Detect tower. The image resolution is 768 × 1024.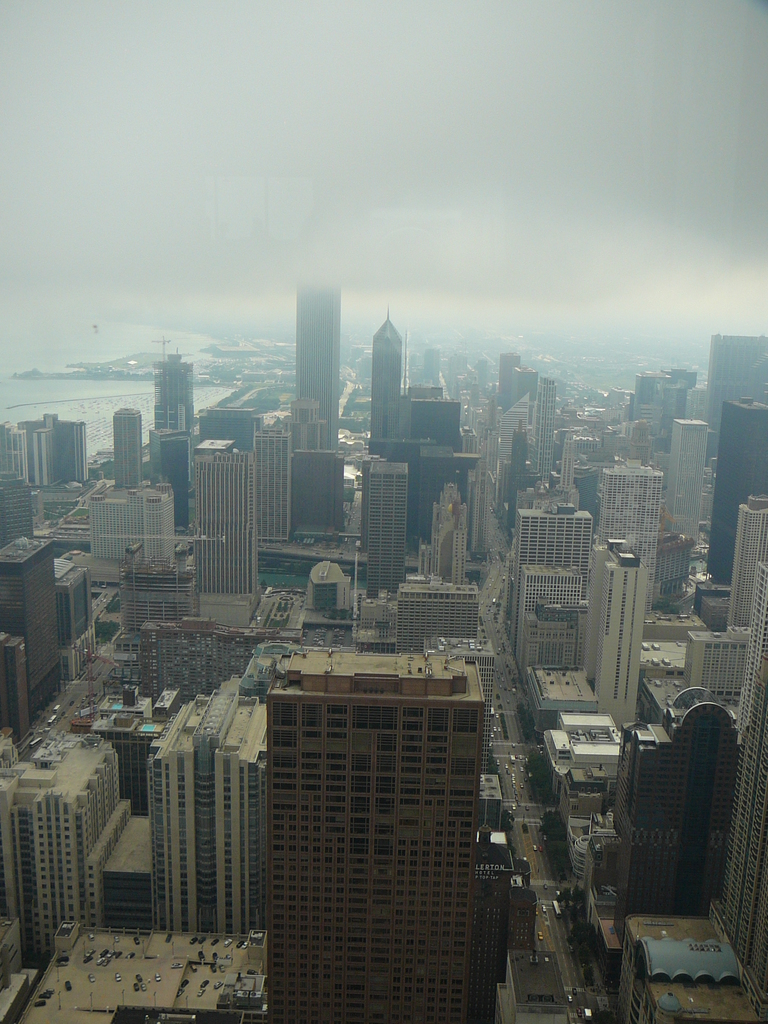
rect(400, 372, 477, 559).
